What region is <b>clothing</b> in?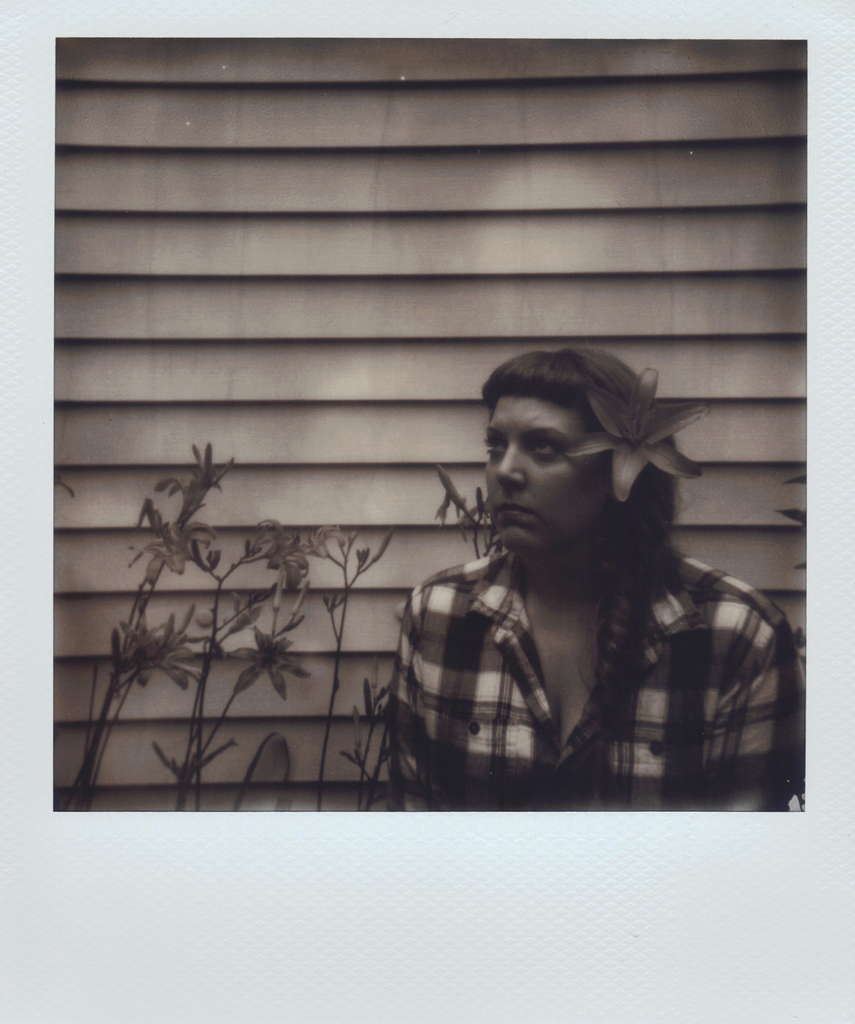
l=371, t=488, r=773, b=798.
